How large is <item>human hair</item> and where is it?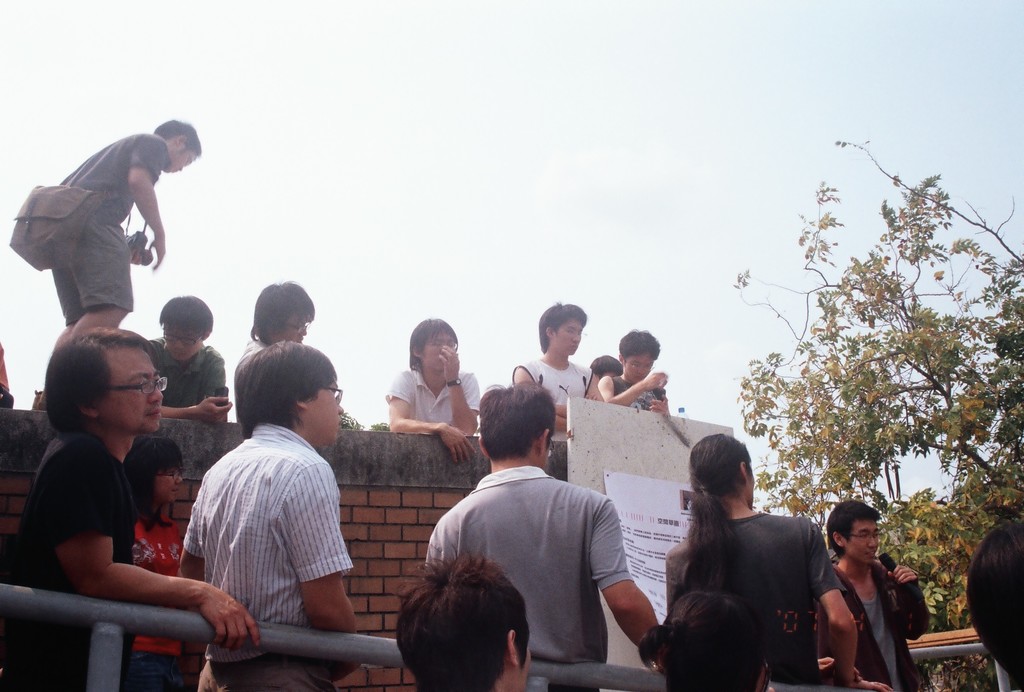
Bounding box: [616,331,661,358].
